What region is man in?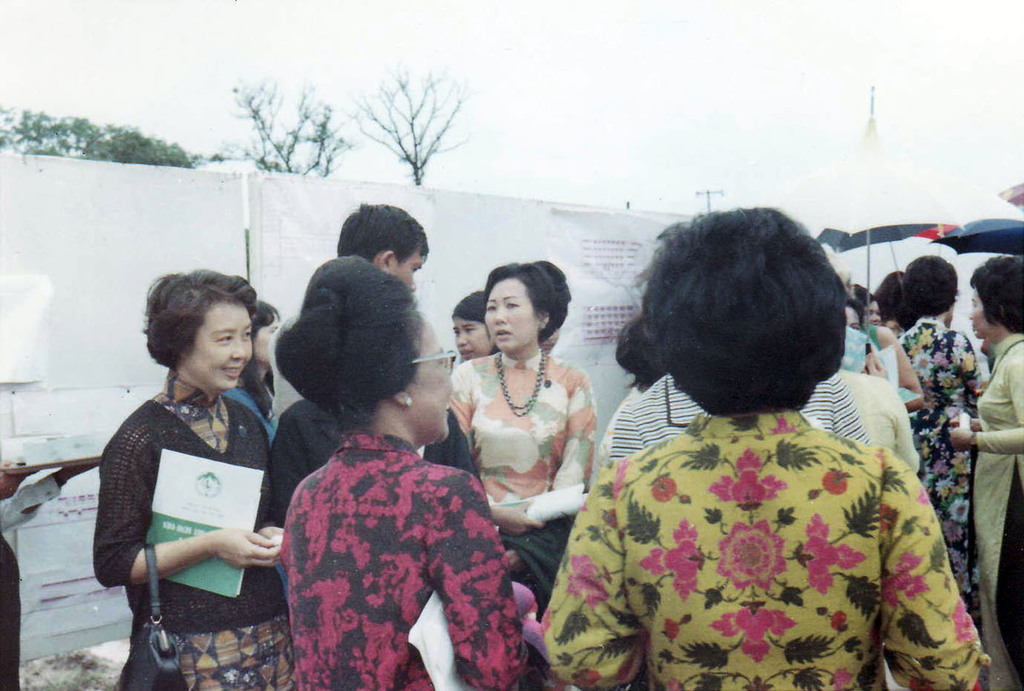
[x1=265, y1=200, x2=429, y2=456].
